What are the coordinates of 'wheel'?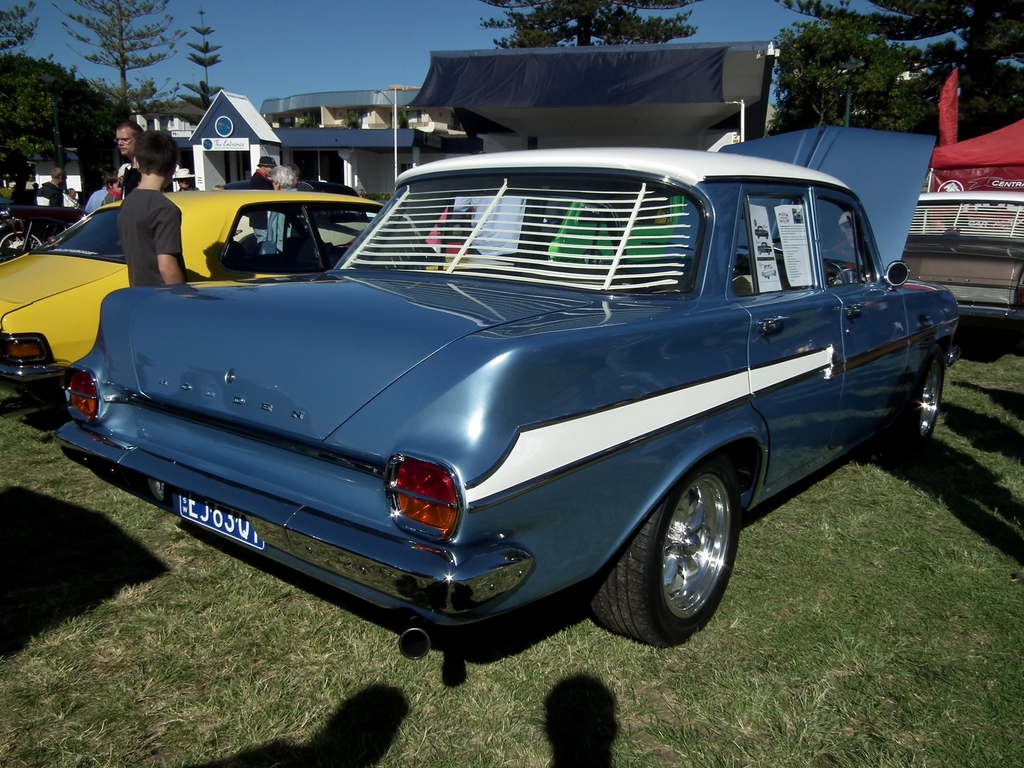
591:455:751:641.
